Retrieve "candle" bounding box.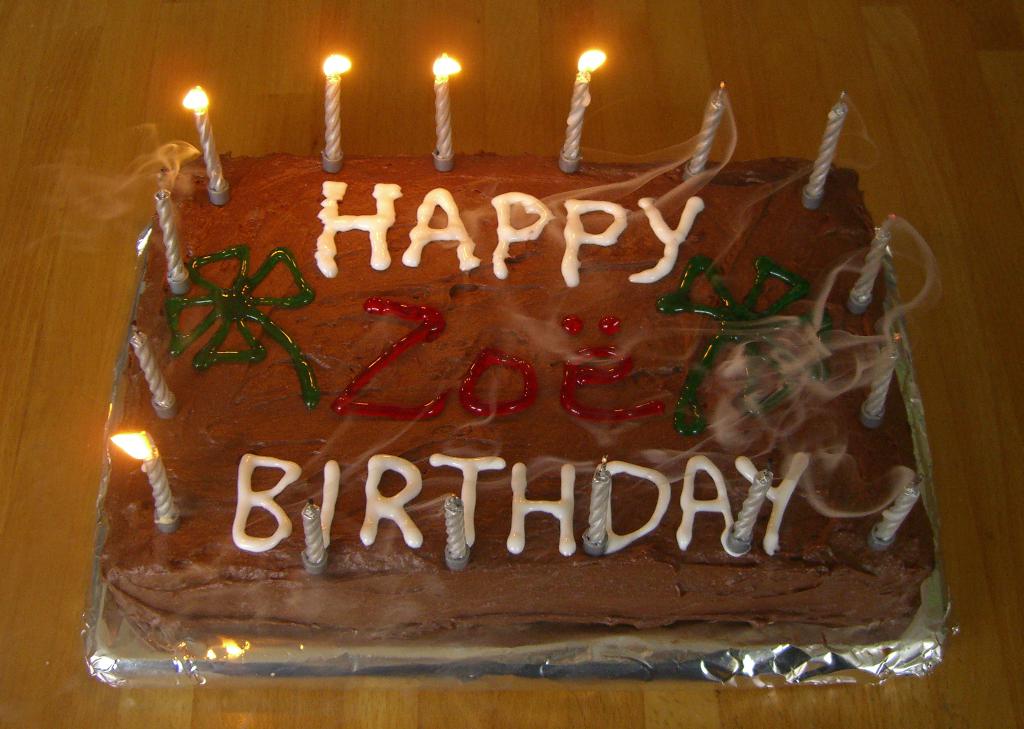
Bounding box: <region>107, 440, 175, 533</region>.
